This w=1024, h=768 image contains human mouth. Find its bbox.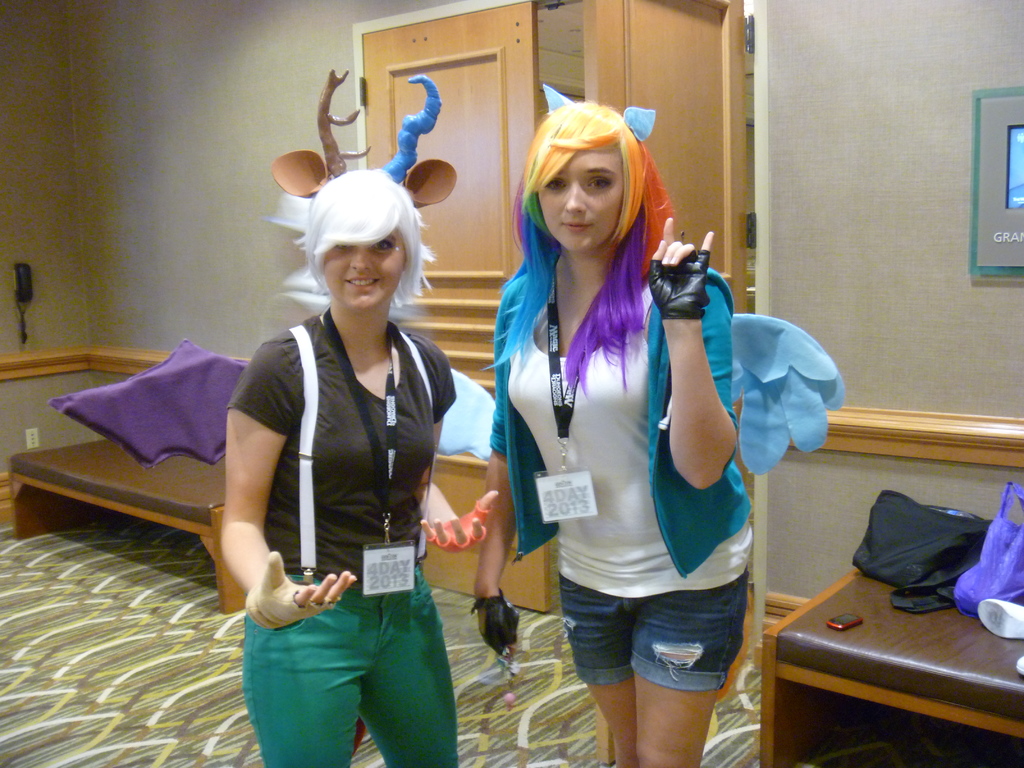
crop(557, 220, 593, 232).
